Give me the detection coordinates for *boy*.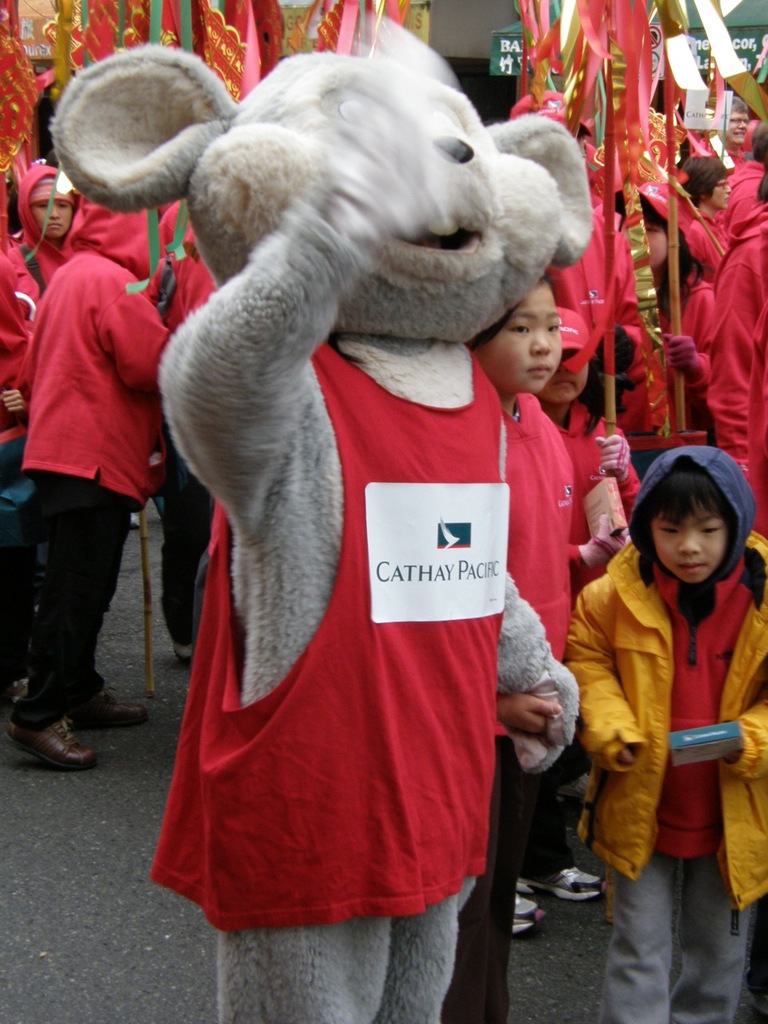
(563,422,758,989).
